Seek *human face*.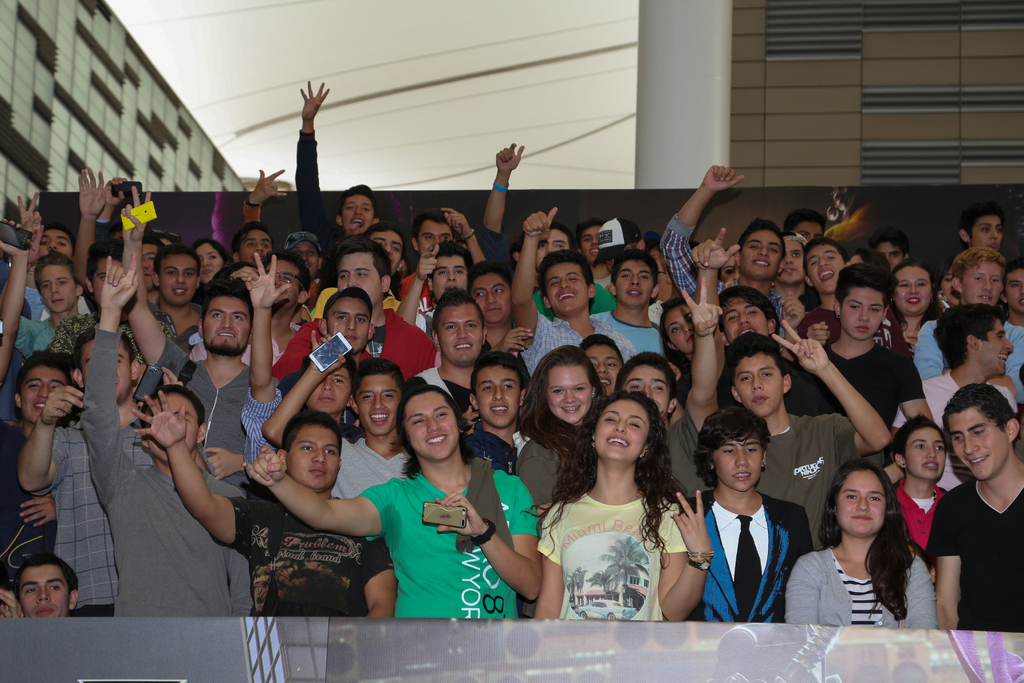
Rect(159, 254, 197, 302).
